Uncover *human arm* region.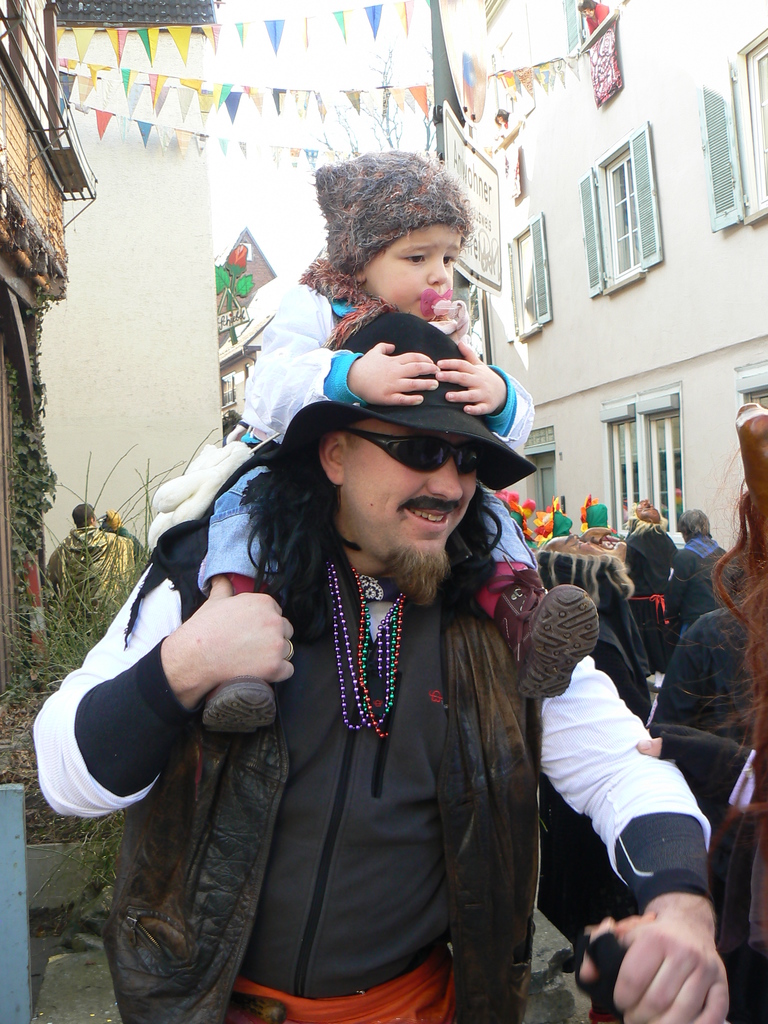
Uncovered: <bbox>429, 352, 538, 454</bbox>.
